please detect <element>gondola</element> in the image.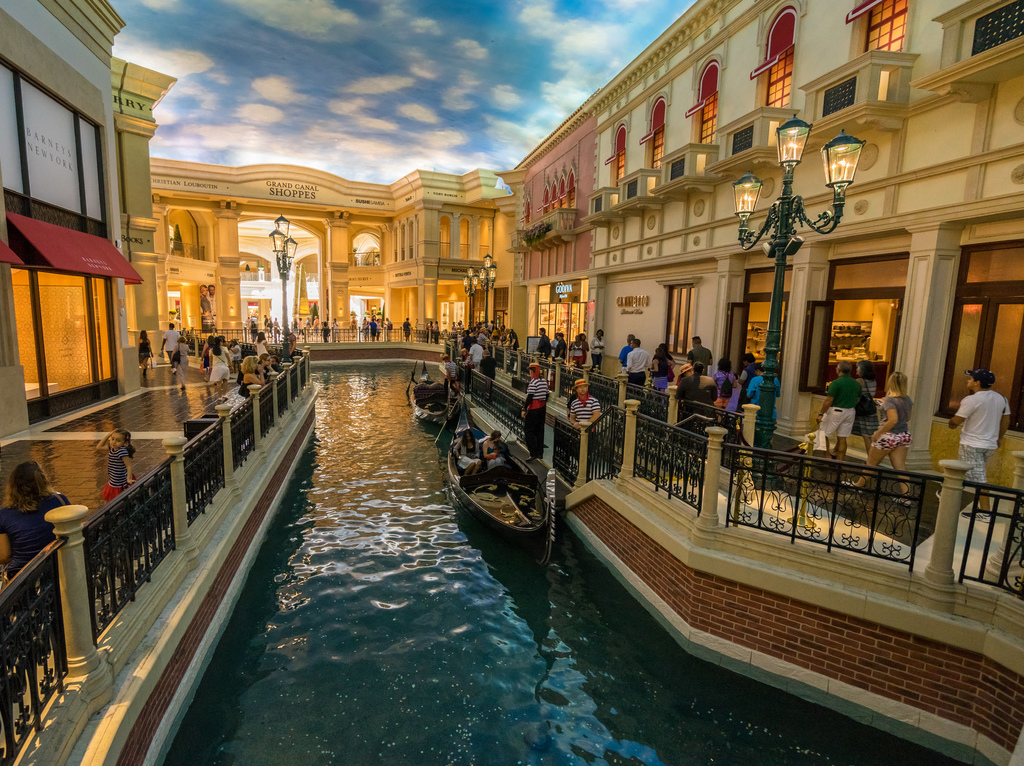
446 417 573 570.
